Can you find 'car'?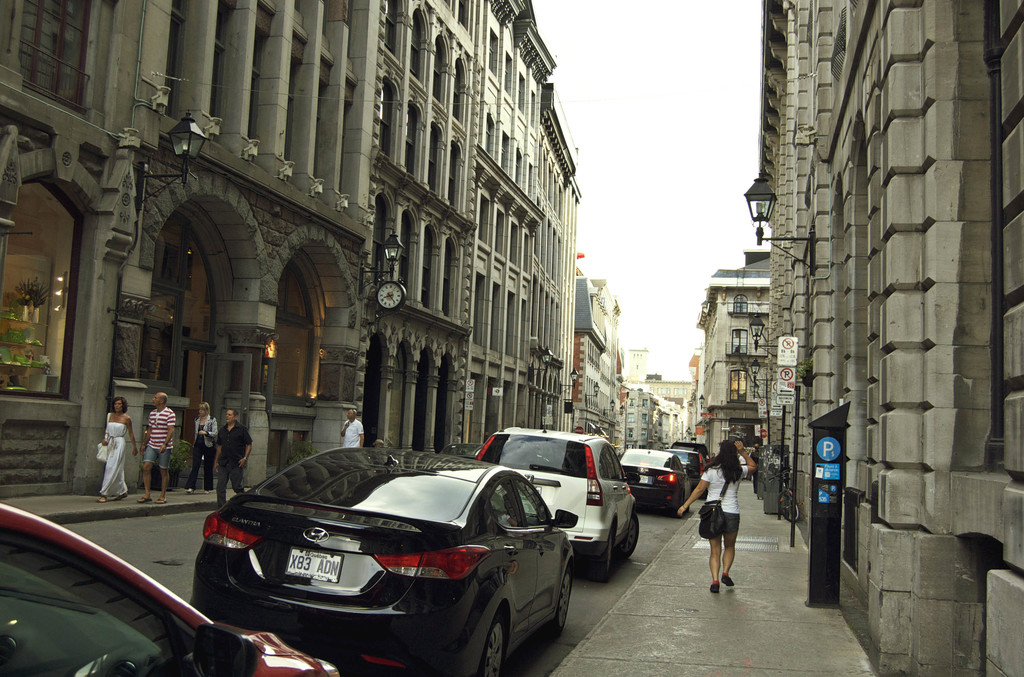
Yes, bounding box: (left=436, top=445, right=486, bottom=457).
